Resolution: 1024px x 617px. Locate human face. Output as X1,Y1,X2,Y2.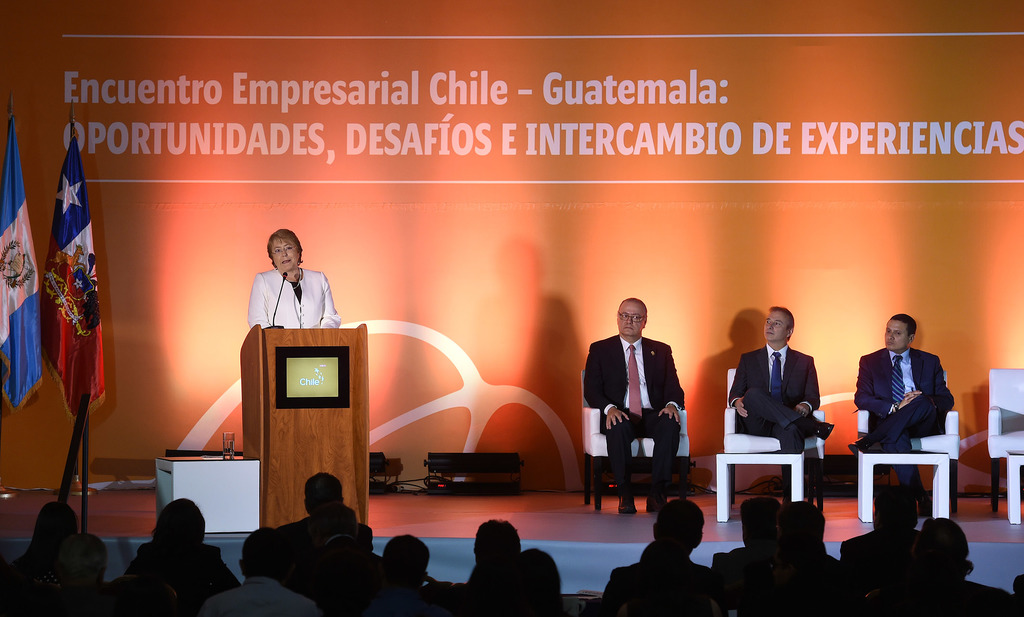
273,243,299,271.
